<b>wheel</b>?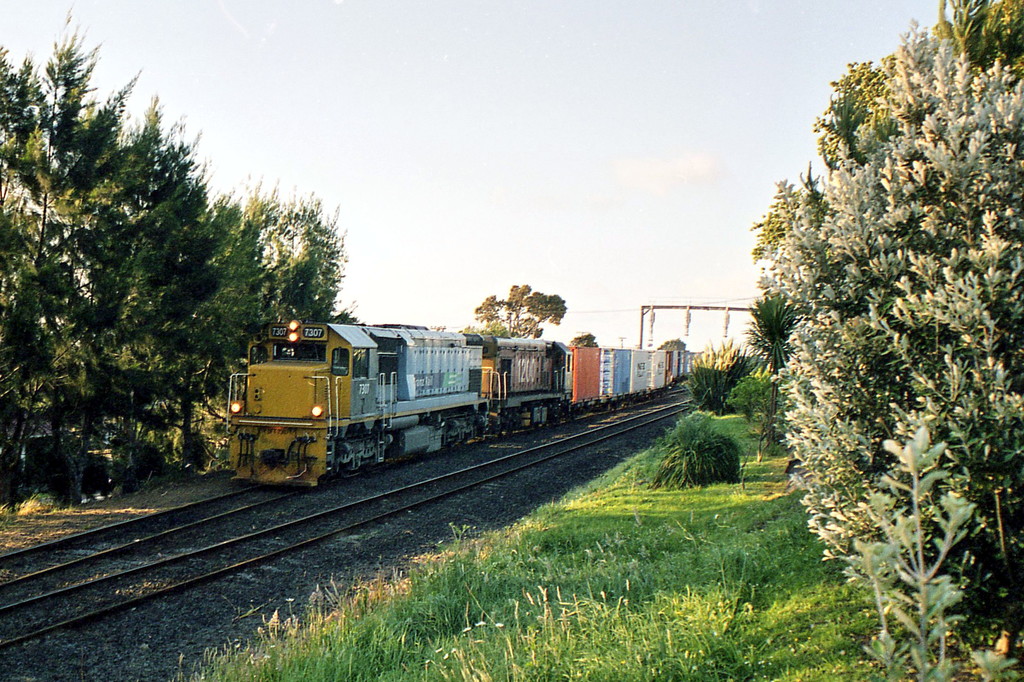
locate(537, 420, 553, 429)
